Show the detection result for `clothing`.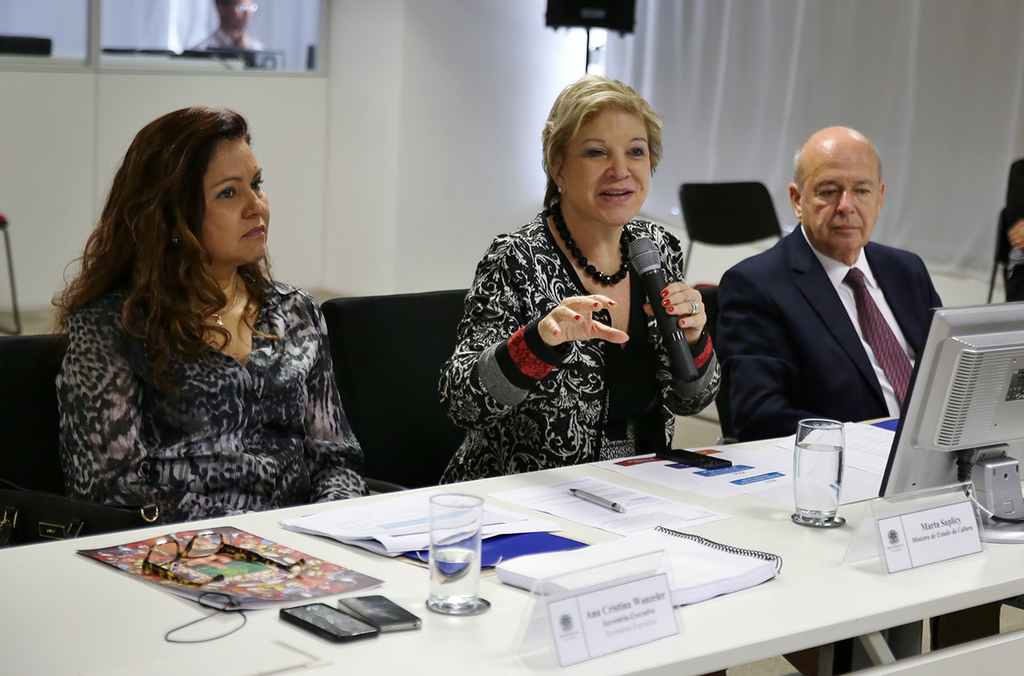
55/283/369/526.
